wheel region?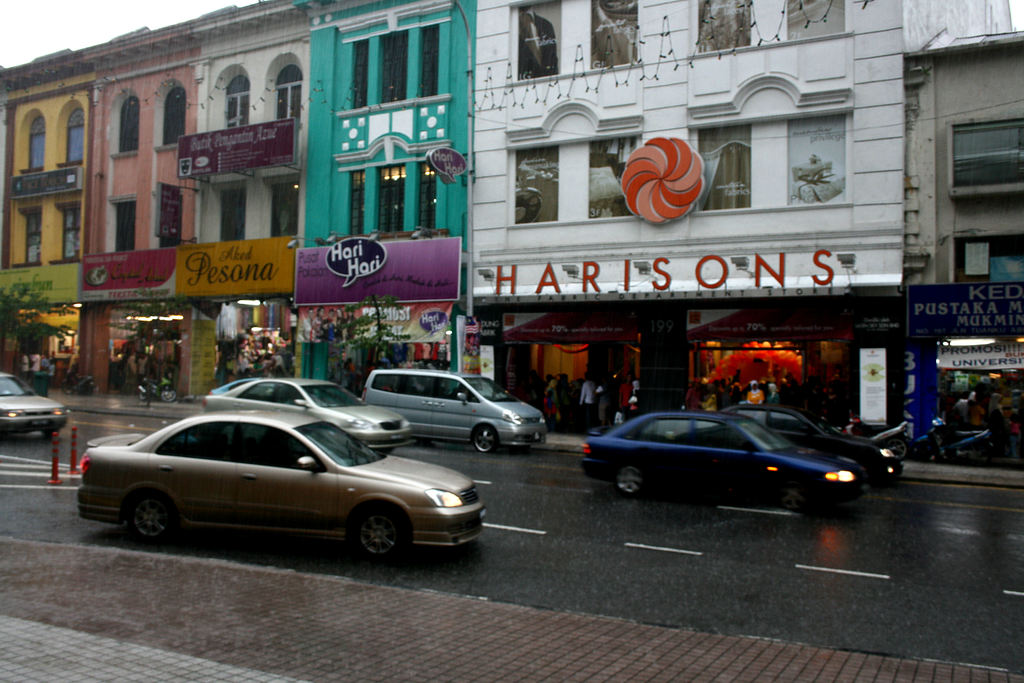
left=356, top=509, right=404, bottom=555
